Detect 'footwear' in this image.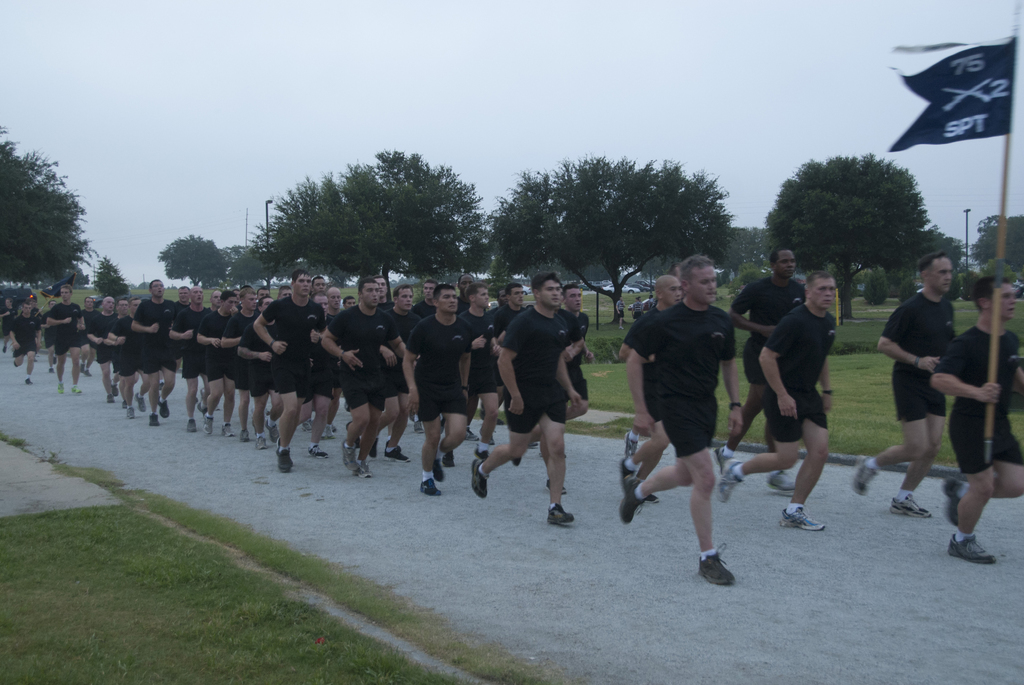
Detection: crop(620, 472, 646, 526).
